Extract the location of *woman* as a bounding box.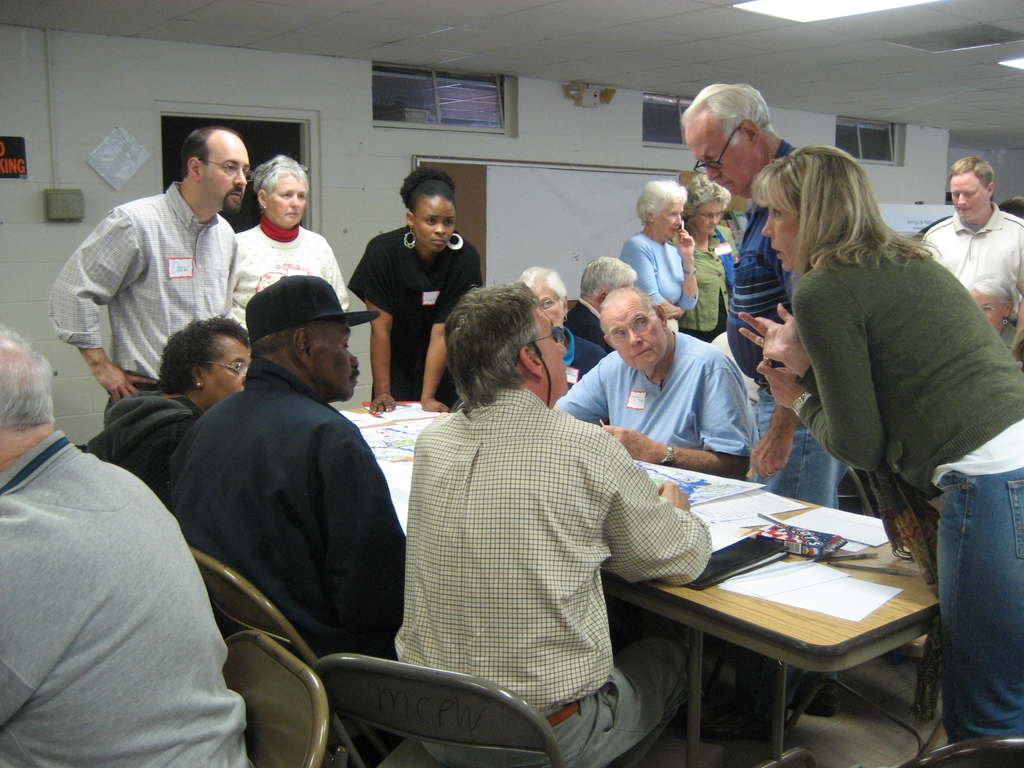
box=[614, 182, 698, 335].
